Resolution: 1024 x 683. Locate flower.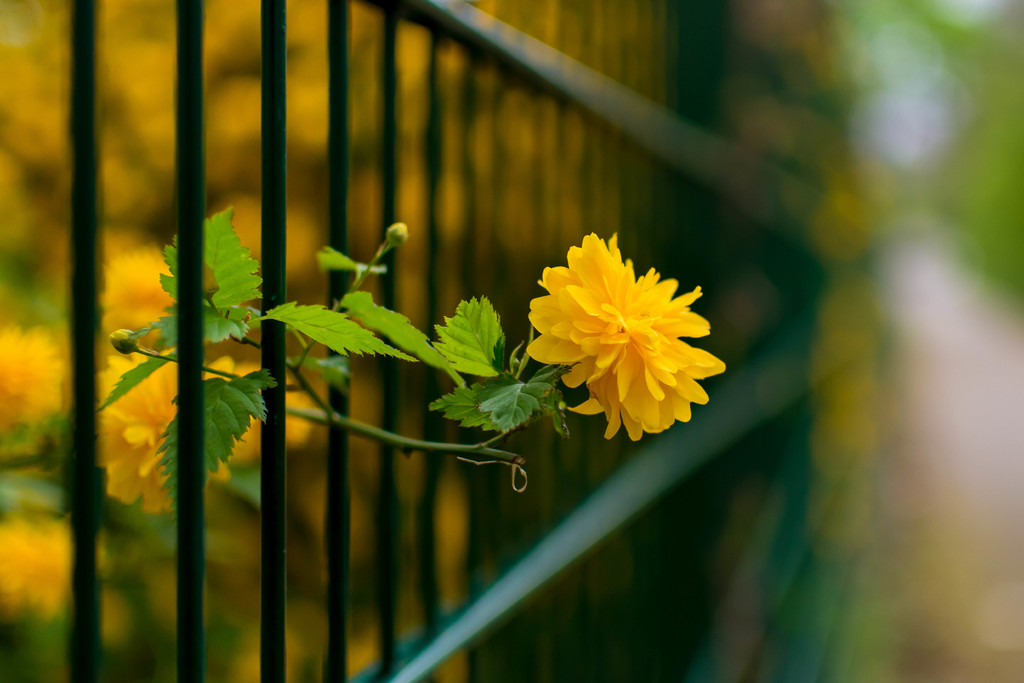
x1=526 y1=231 x2=718 y2=434.
